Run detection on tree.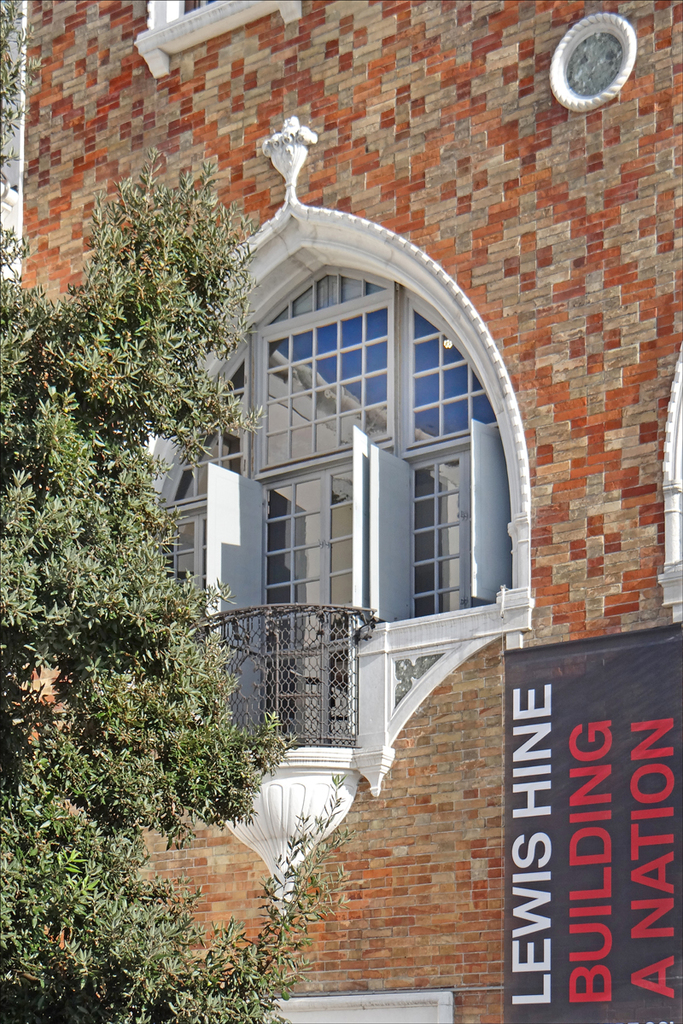
Result: bbox(0, 0, 339, 1023).
